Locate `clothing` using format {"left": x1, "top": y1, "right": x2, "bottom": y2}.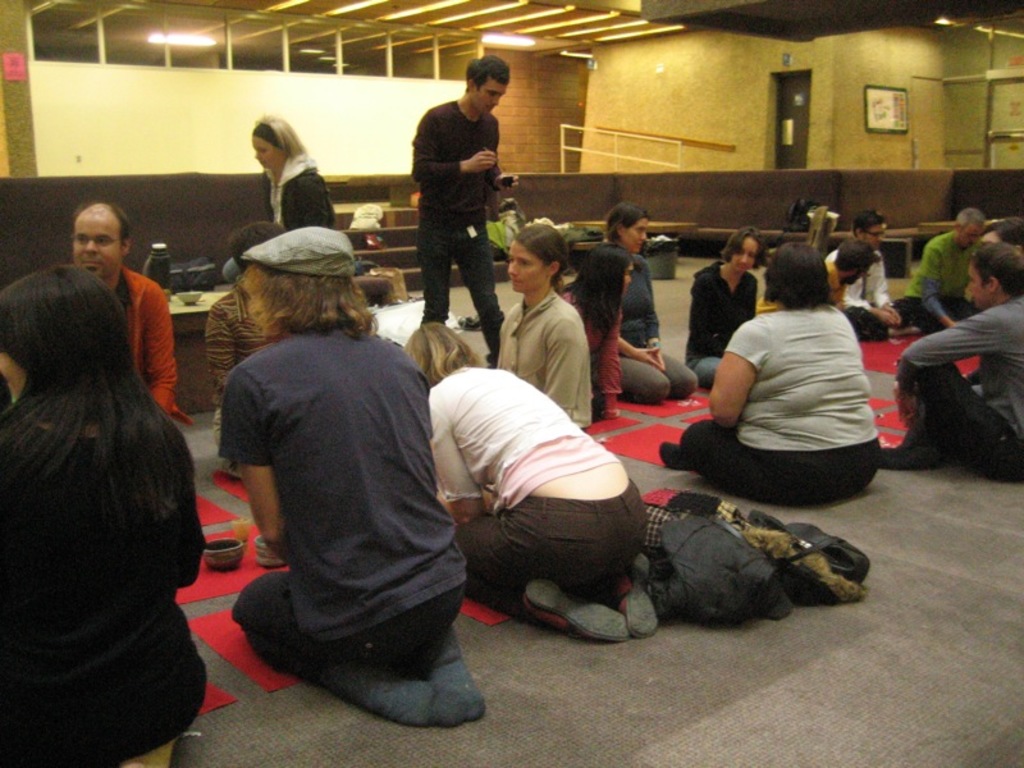
{"left": 0, "top": 413, "right": 206, "bottom": 767}.
